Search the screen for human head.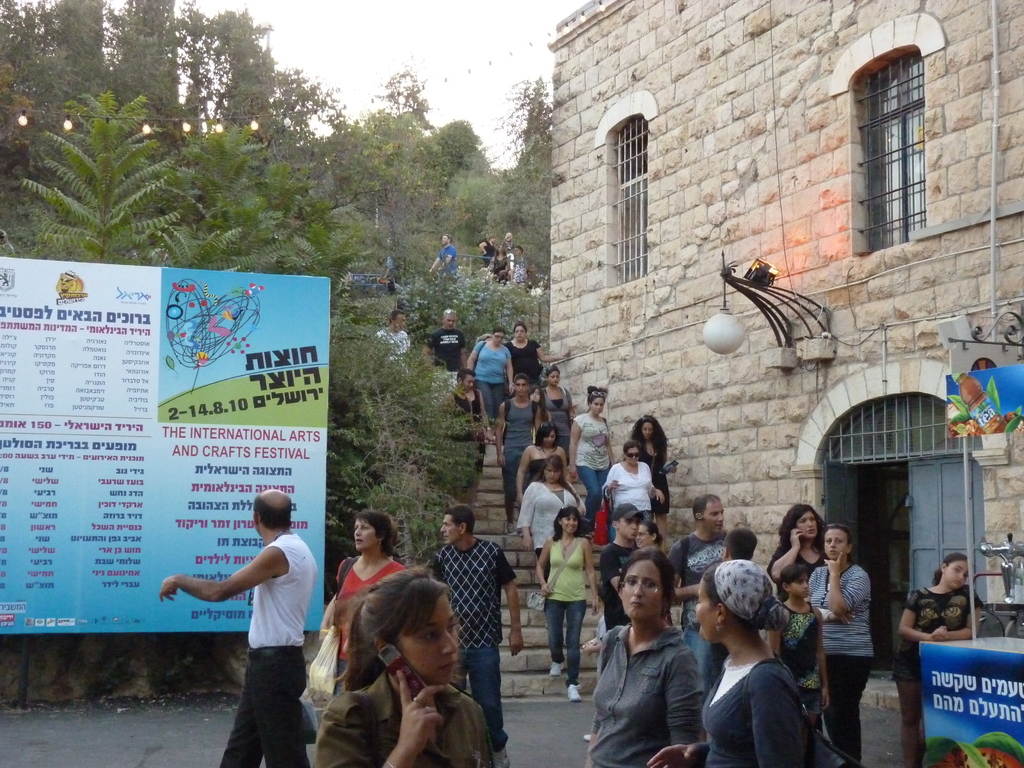
Found at (left=538, top=425, right=556, bottom=447).
